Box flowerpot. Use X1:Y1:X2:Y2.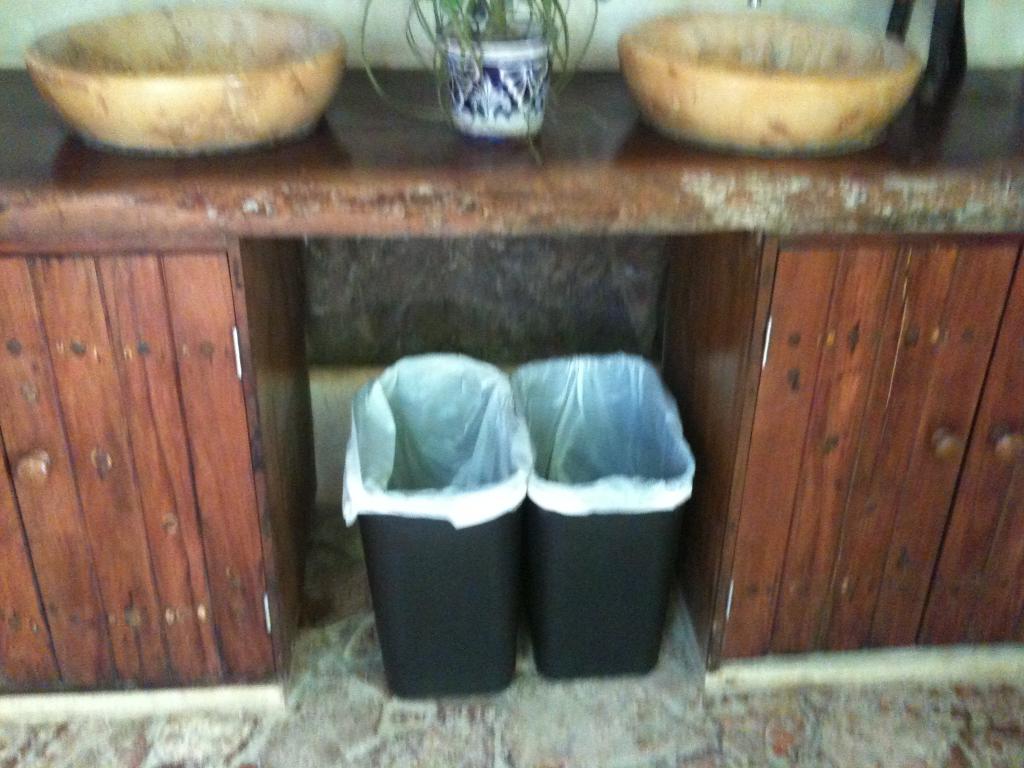
442:10:562:143.
